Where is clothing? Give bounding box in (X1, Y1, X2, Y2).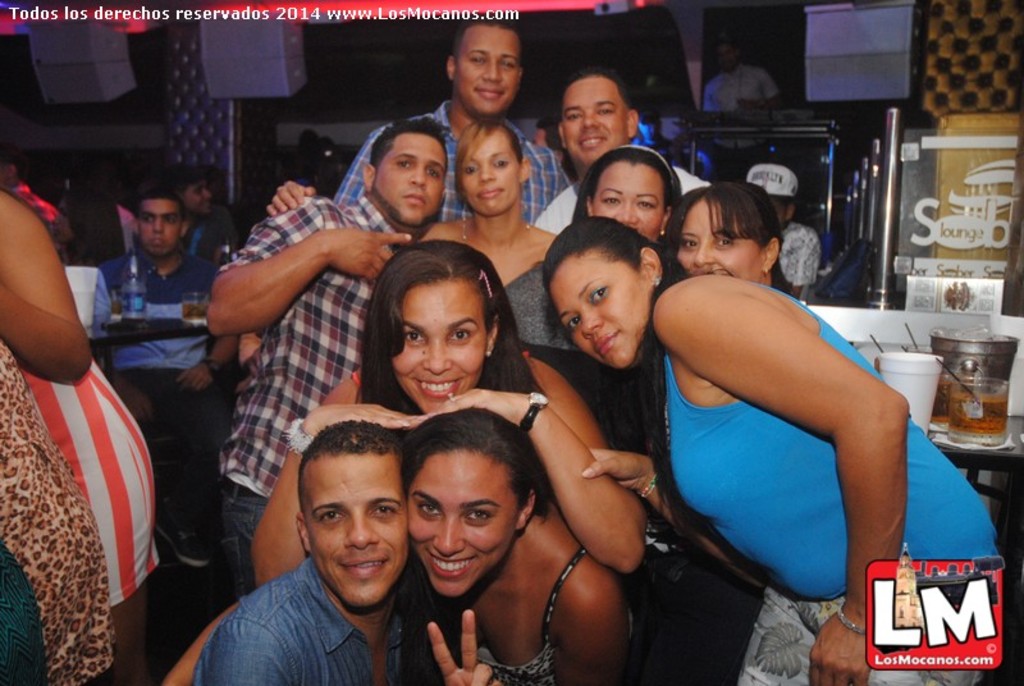
(465, 548, 644, 685).
